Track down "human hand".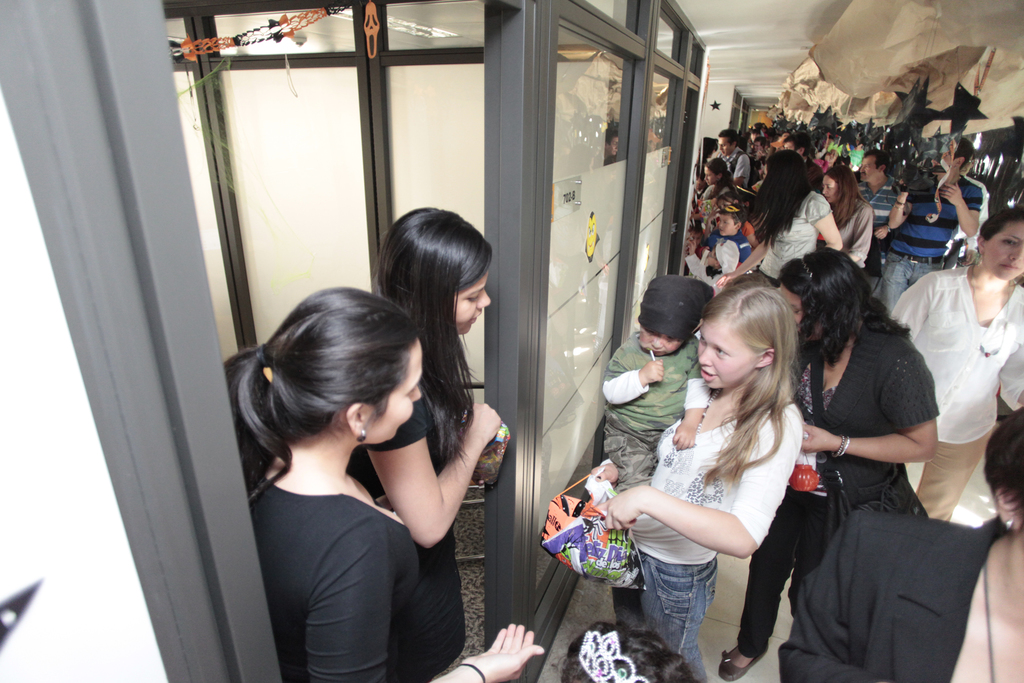
Tracked to (717,276,740,289).
